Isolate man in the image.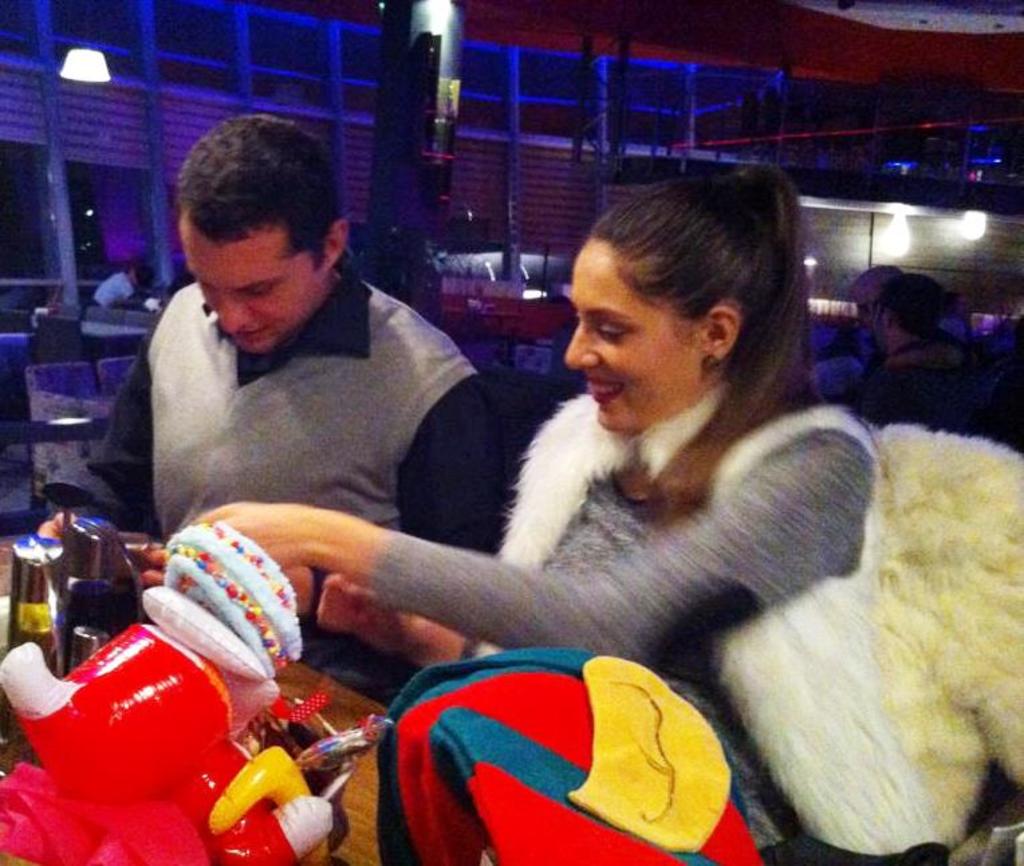
Isolated region: region(34, 114, 501, 710).
